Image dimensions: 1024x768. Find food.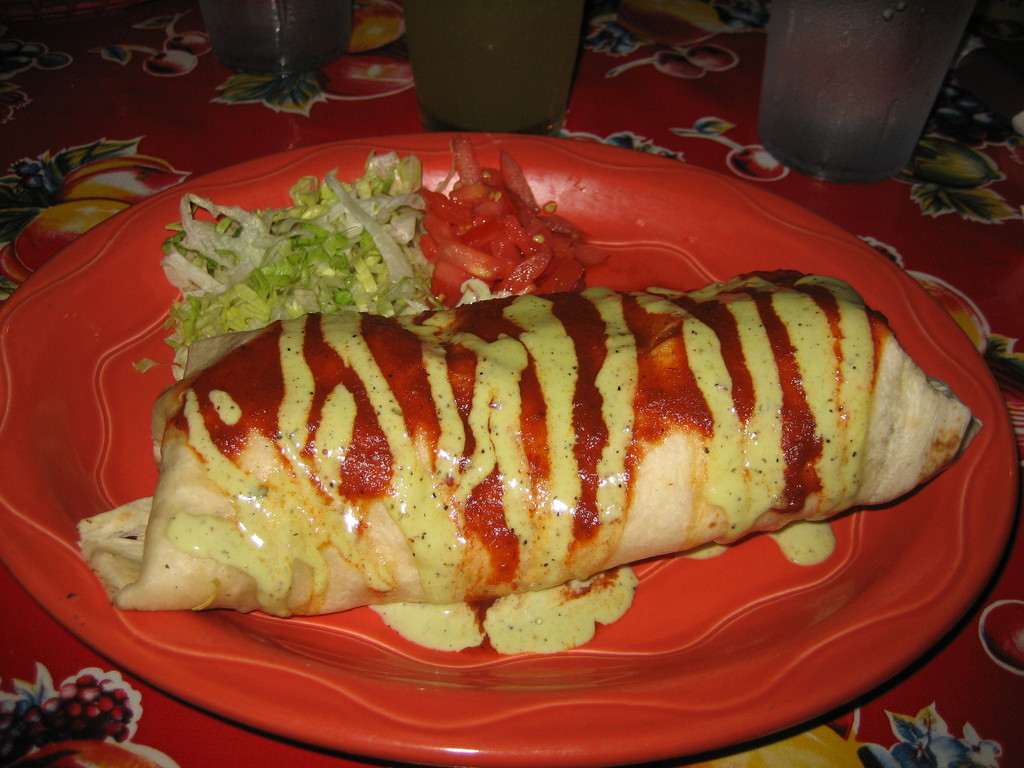
BBox(580, 0, 717, 57).
